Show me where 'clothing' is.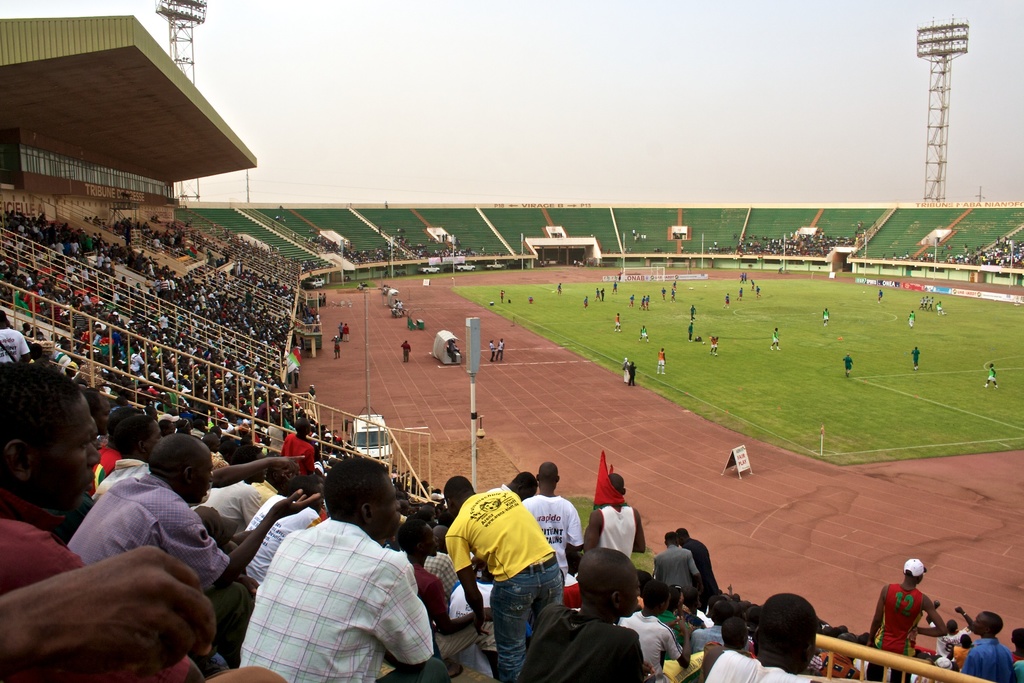
'clothing' is at (x1=68, y1=472, x2=223, y2=607).
